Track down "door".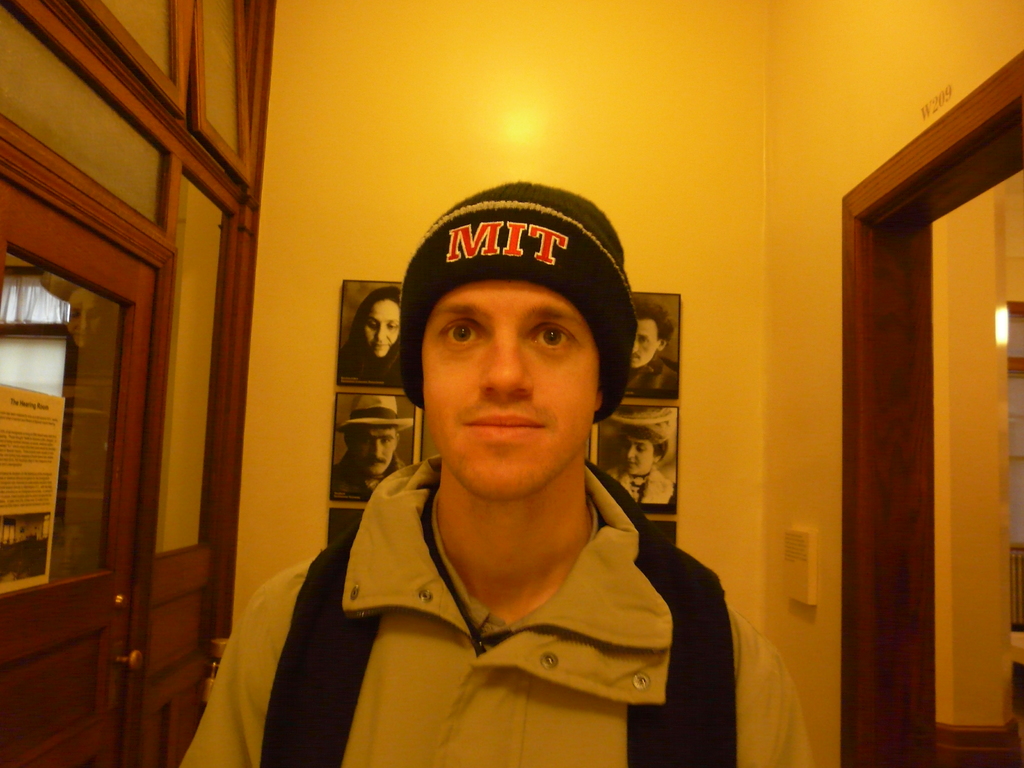
Tracked to 0 188 147 767.
